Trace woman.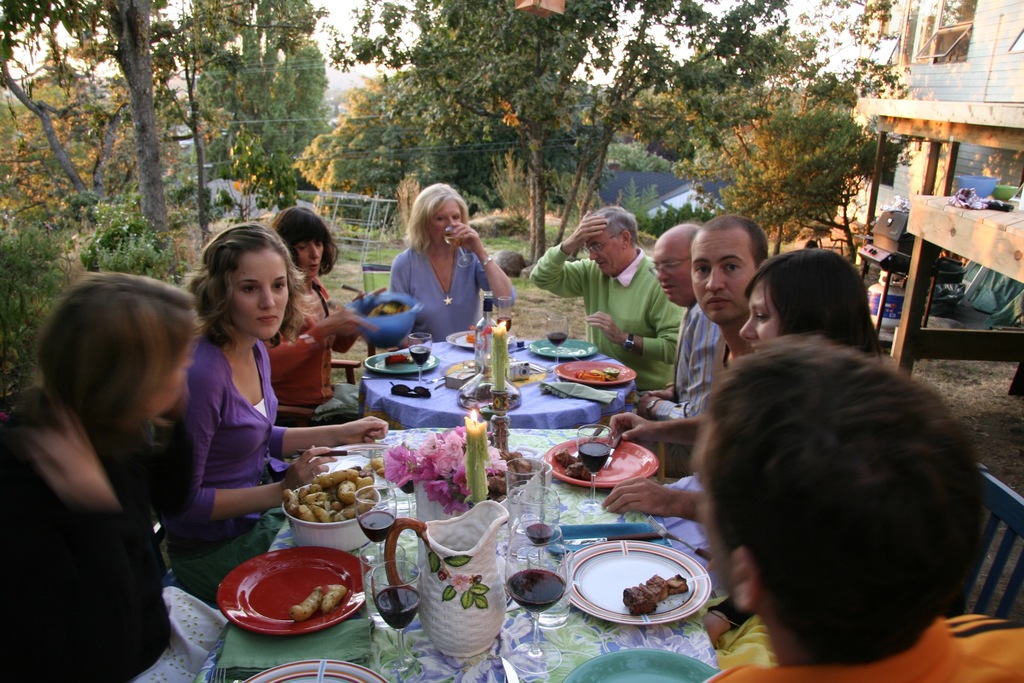
Traced to left=151, top=219, right=388, bottom=609.
